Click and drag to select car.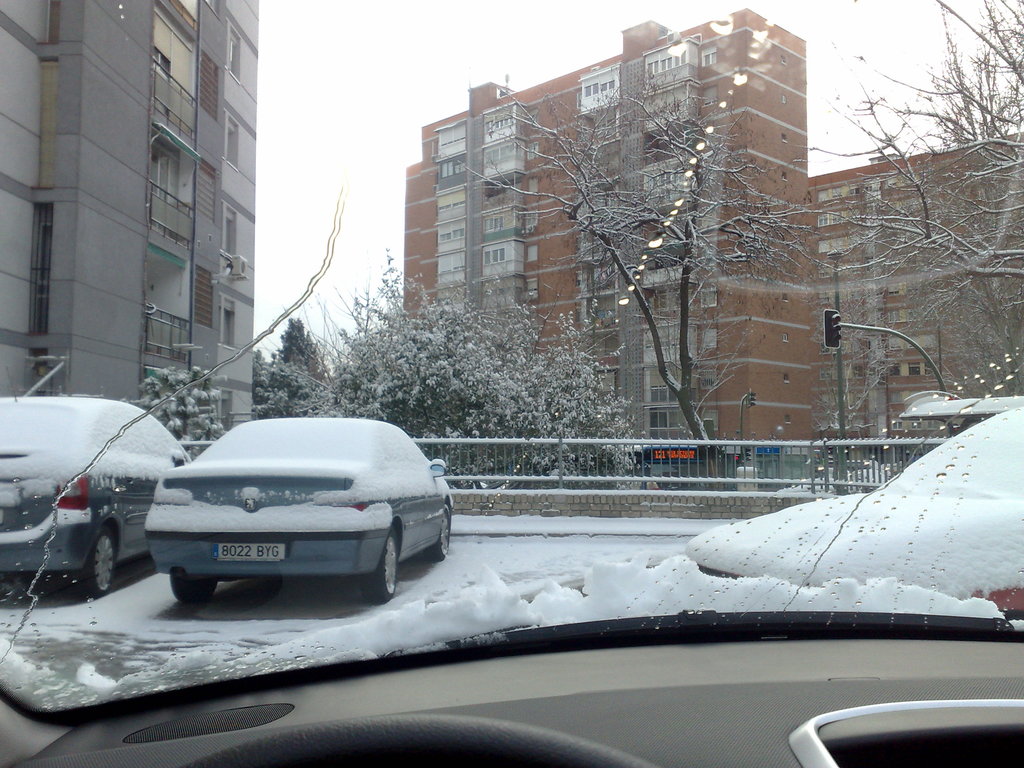
Selection: pyautogui.locateOnScreen(143, 416, 453, 604).
